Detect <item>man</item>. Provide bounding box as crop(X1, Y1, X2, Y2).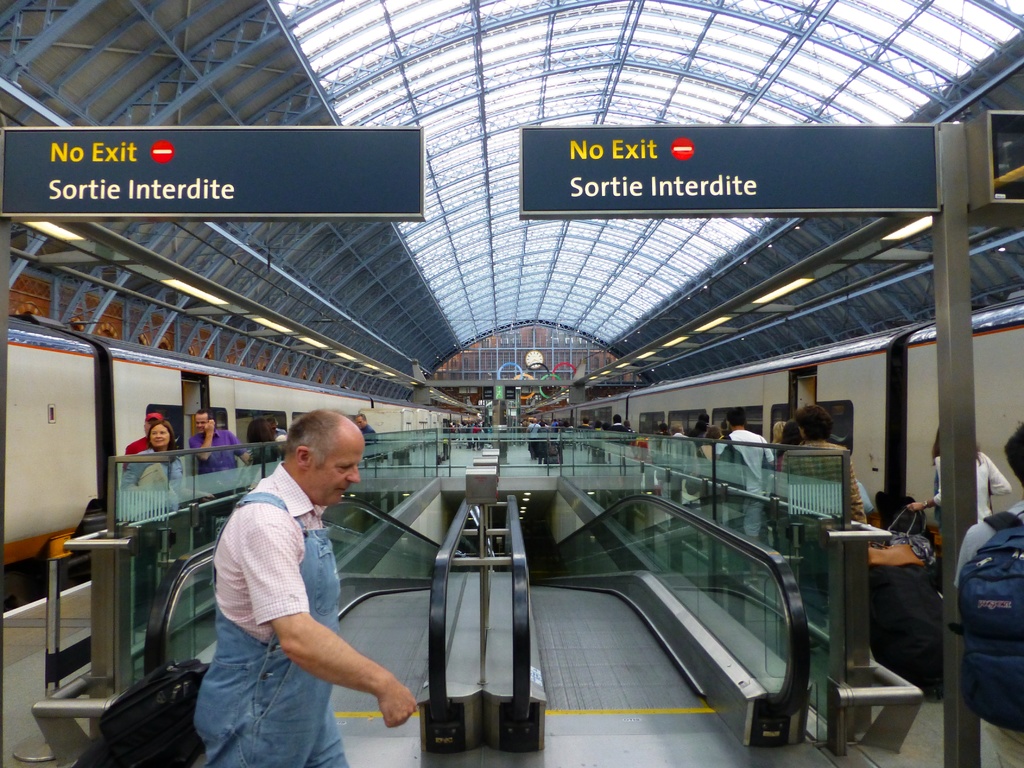
crop(182, 409, 406, 751).
